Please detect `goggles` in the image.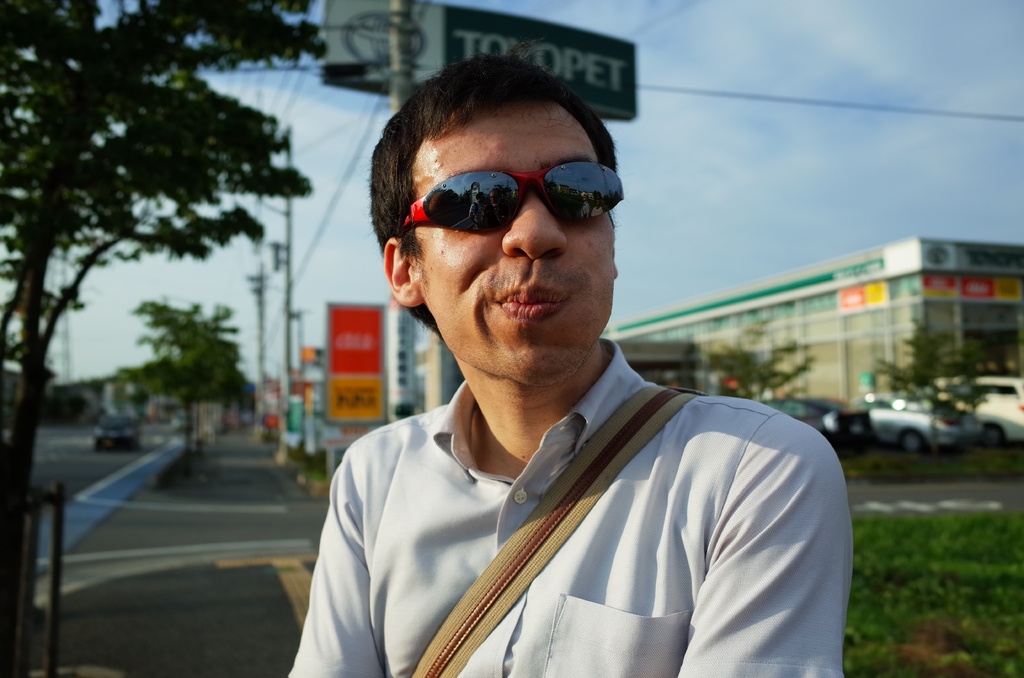
[398,146,630,234].
